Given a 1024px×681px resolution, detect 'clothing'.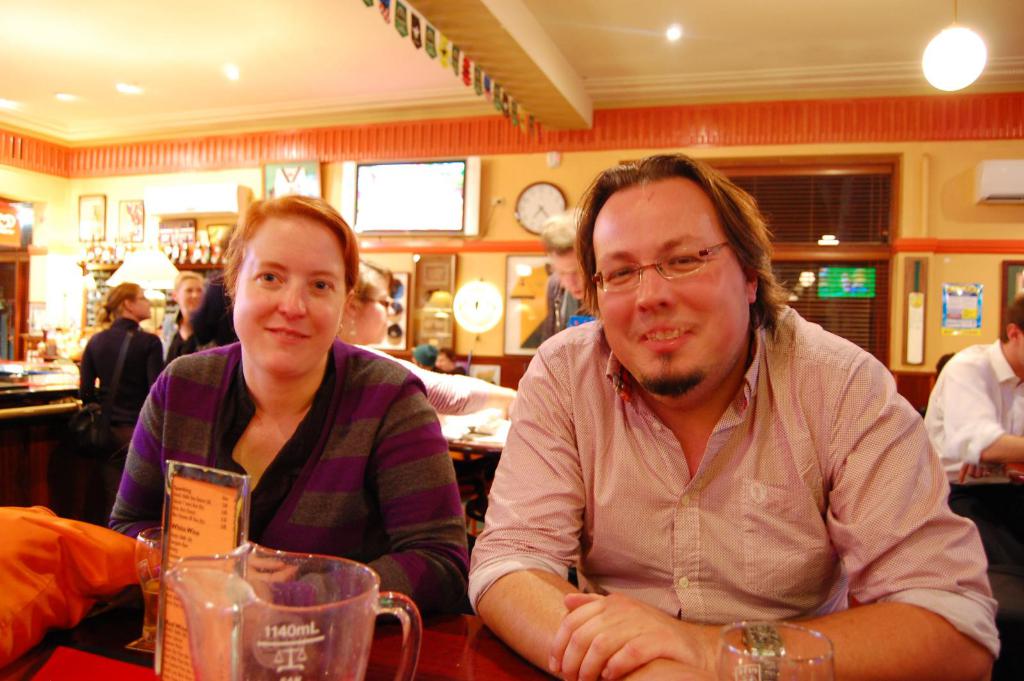
detection(146, 309, 200, 353).
